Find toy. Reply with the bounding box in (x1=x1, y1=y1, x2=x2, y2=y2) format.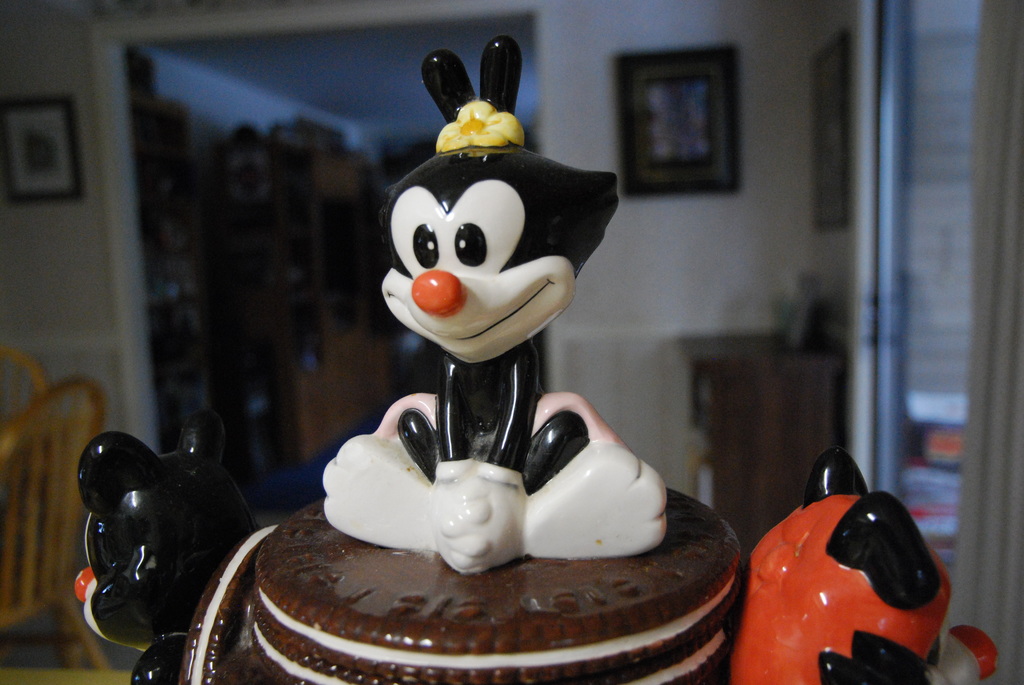
(x1=729, y1=452, x2=1002, y2=684).
